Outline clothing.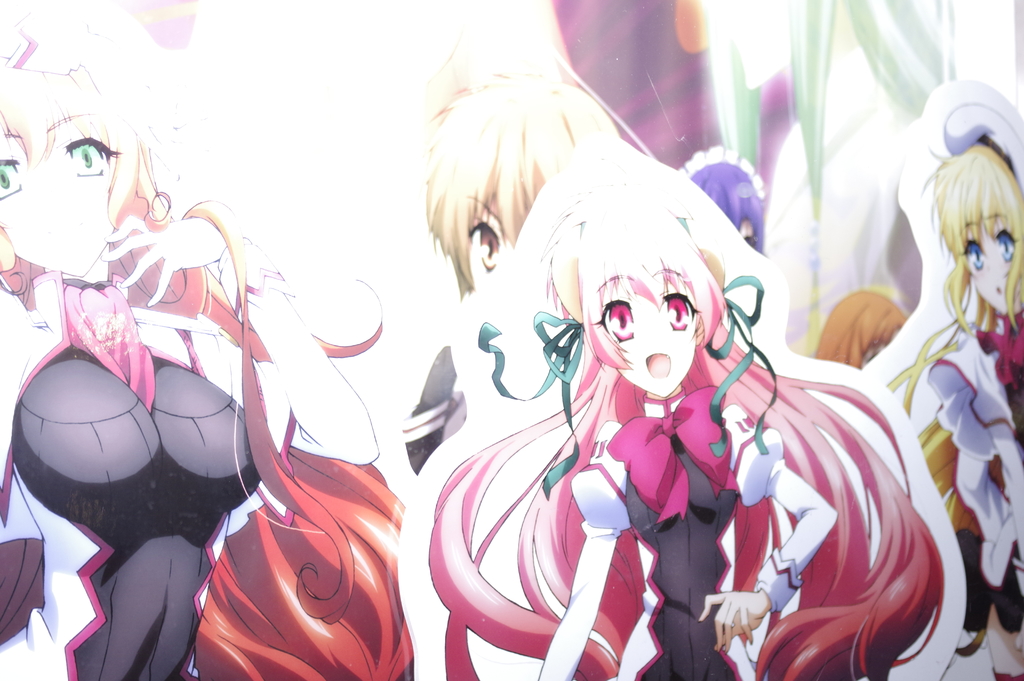
Outline: (12, 279, 259, 680).
